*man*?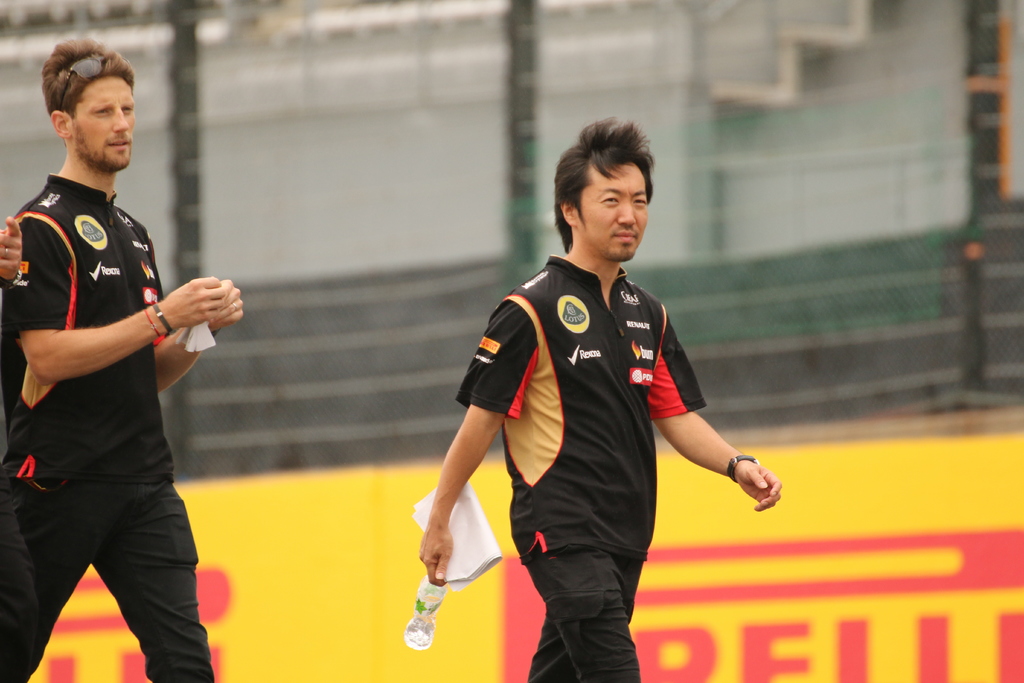
{"left": 417, "top": 122, "right": 780, "bottom": 682}
